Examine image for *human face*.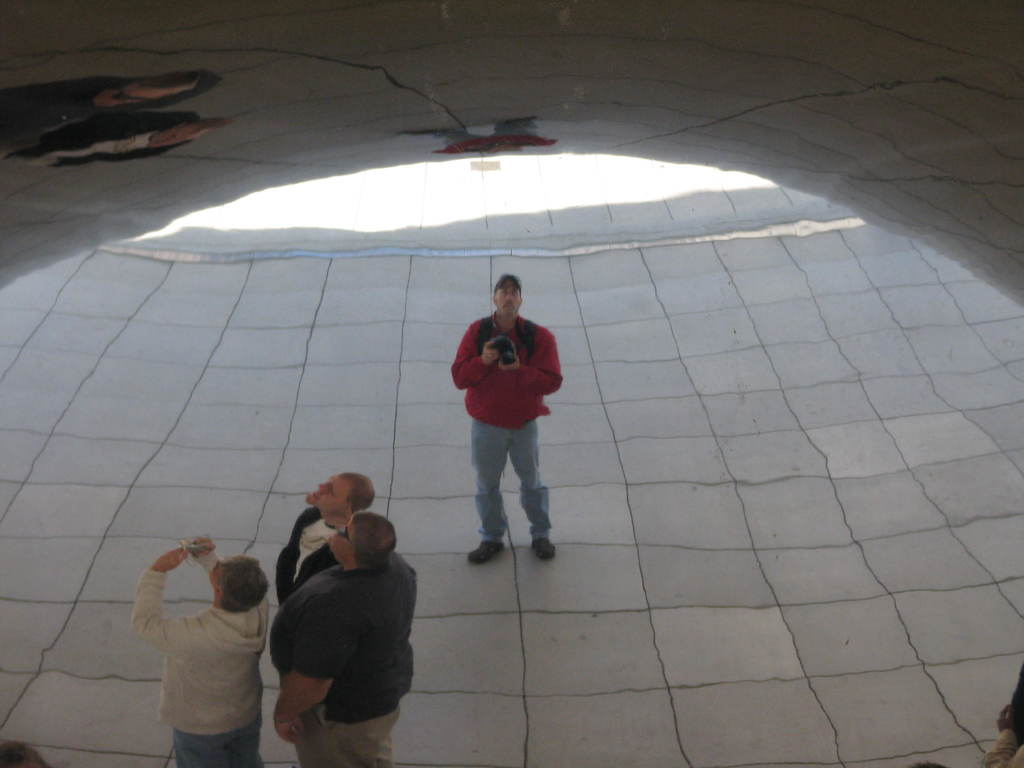
Examination result: rect(497, 278, 519, 316).
